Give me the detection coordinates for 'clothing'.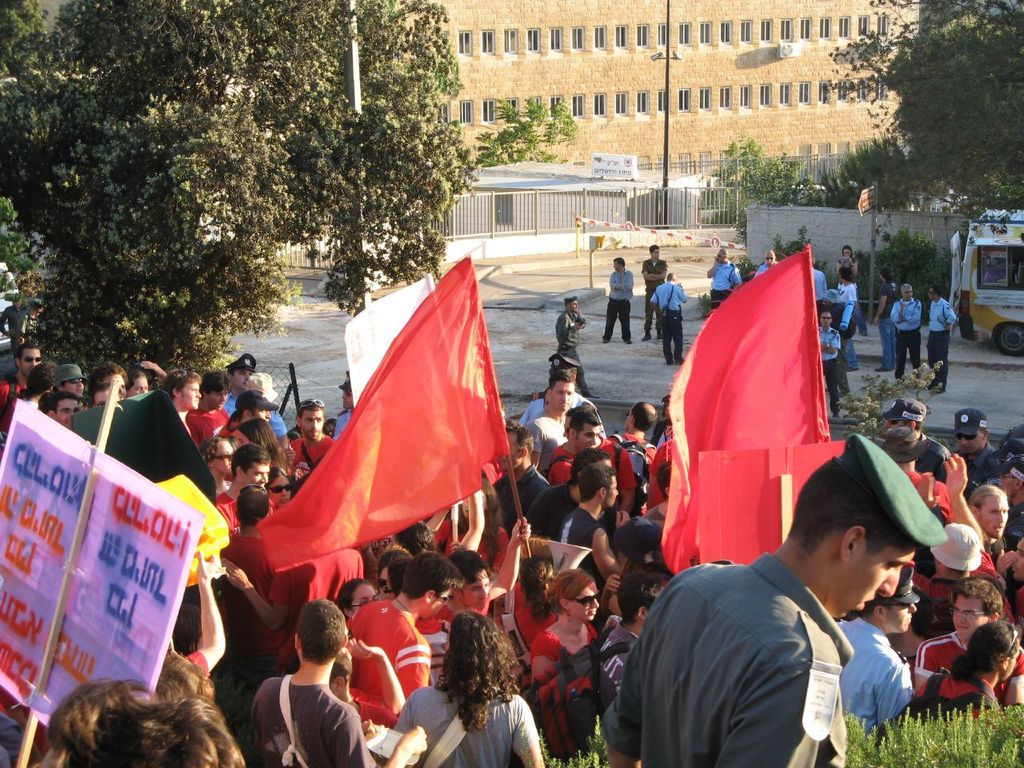
BBox(825, 616, 907, 738).
